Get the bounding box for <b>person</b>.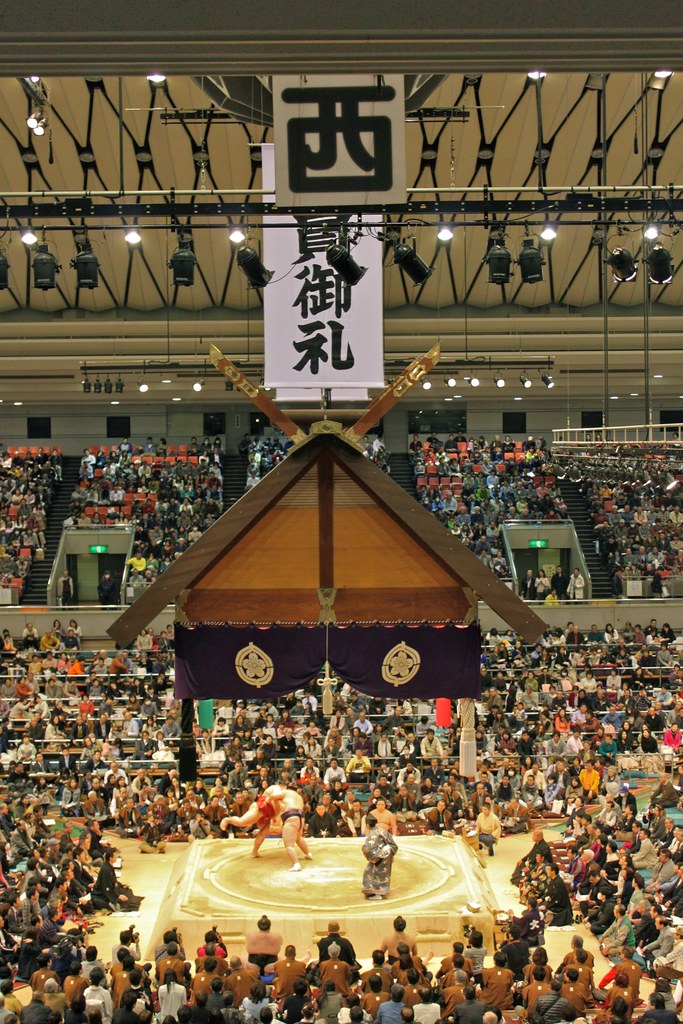
[194, 927, 227, 956].
